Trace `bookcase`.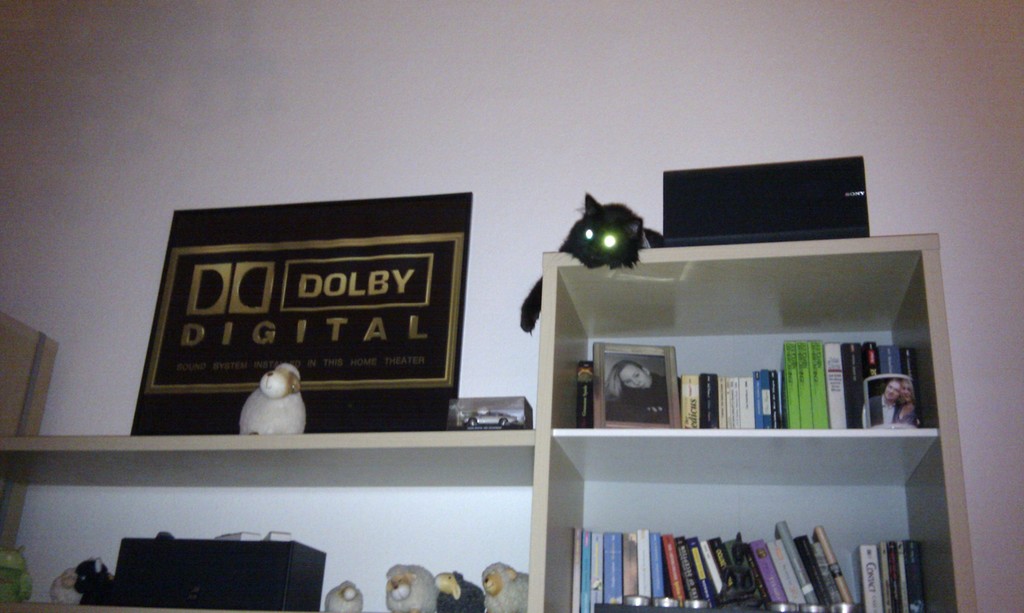
Traced to box=[0, 233, 974, 612].
